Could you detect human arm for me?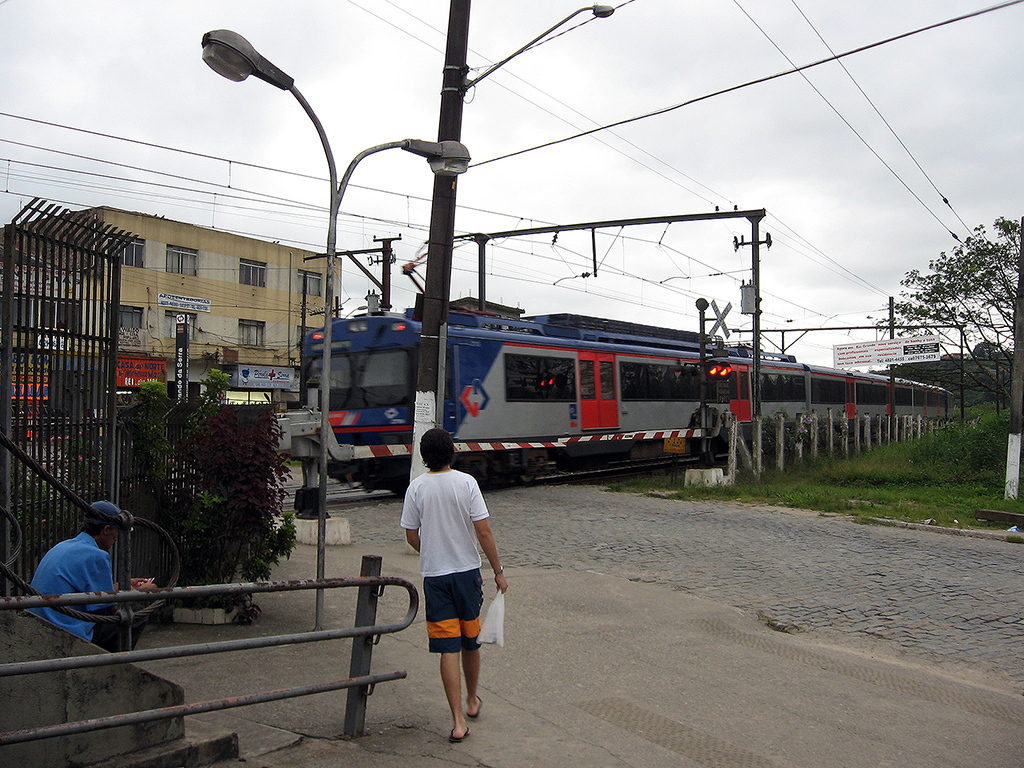
Detection result: 81 550 159 599.
